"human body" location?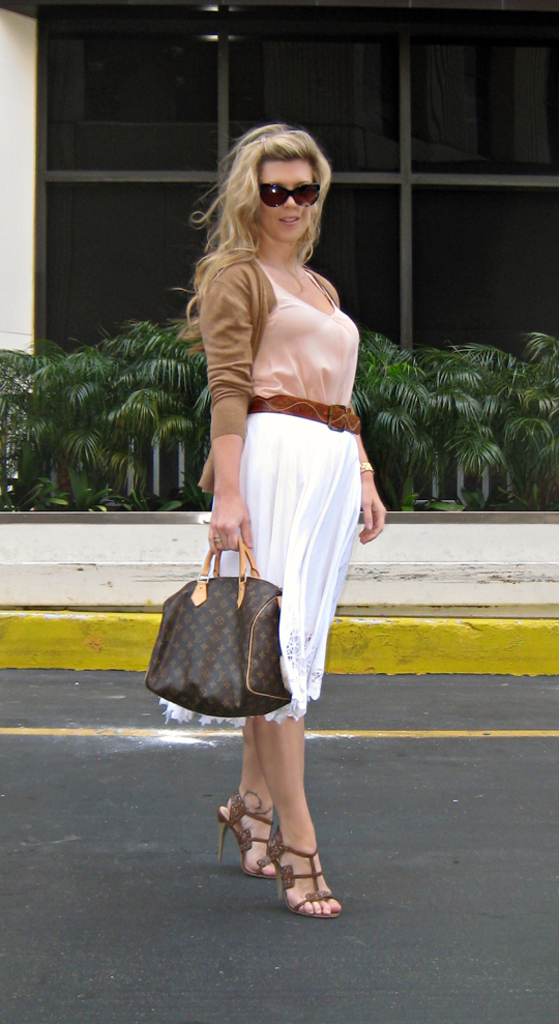
155 123 386 873
